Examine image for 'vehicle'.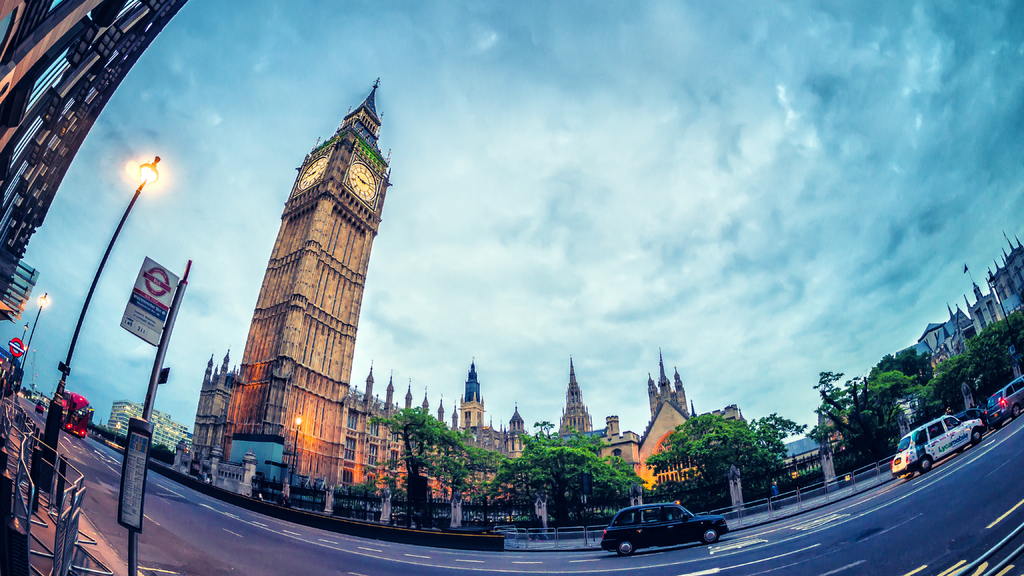
Examination result: l=980, t=369, r=1023, b=431.
